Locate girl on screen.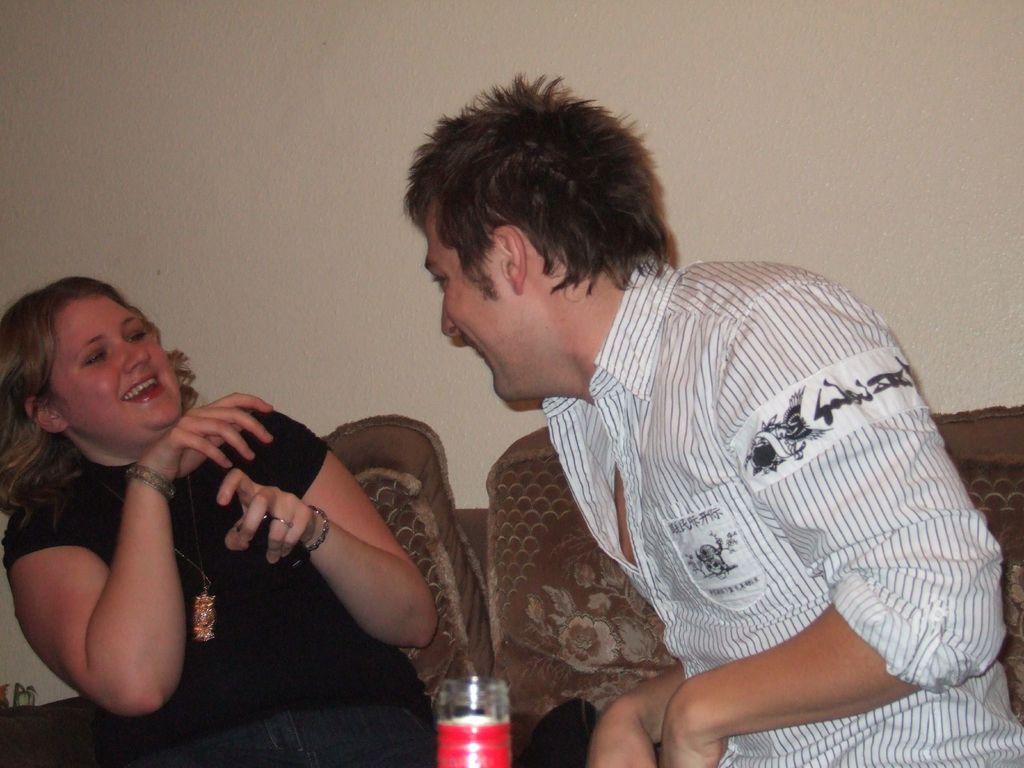
On screen at x1=0, y1=277, x2=430, y2=767.
